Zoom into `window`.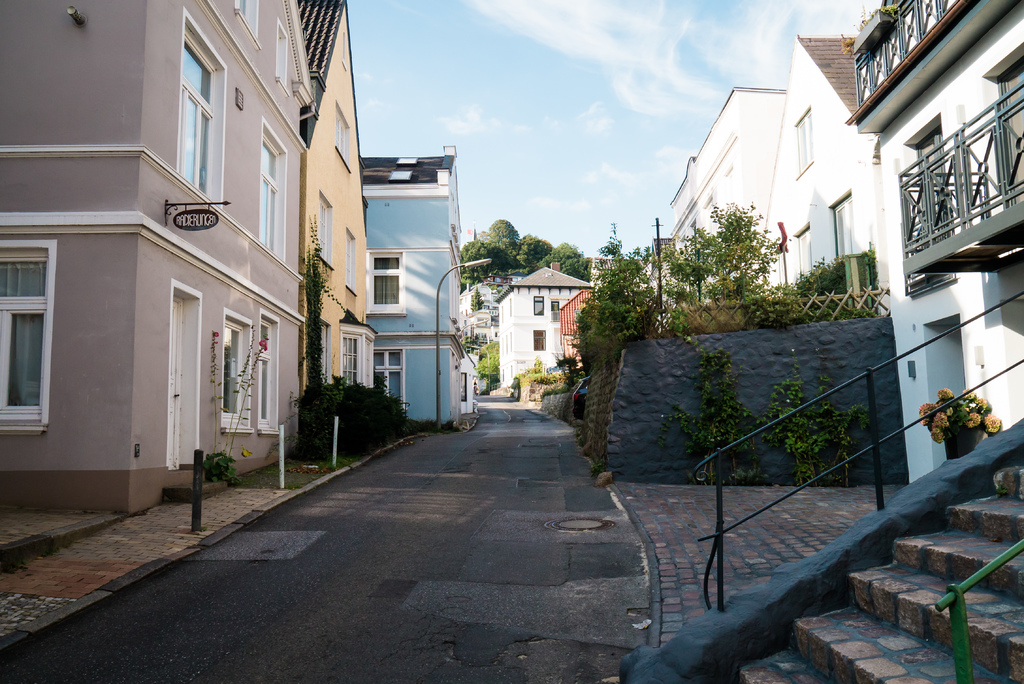
Zoom target: (0, 255, 48, 407).
